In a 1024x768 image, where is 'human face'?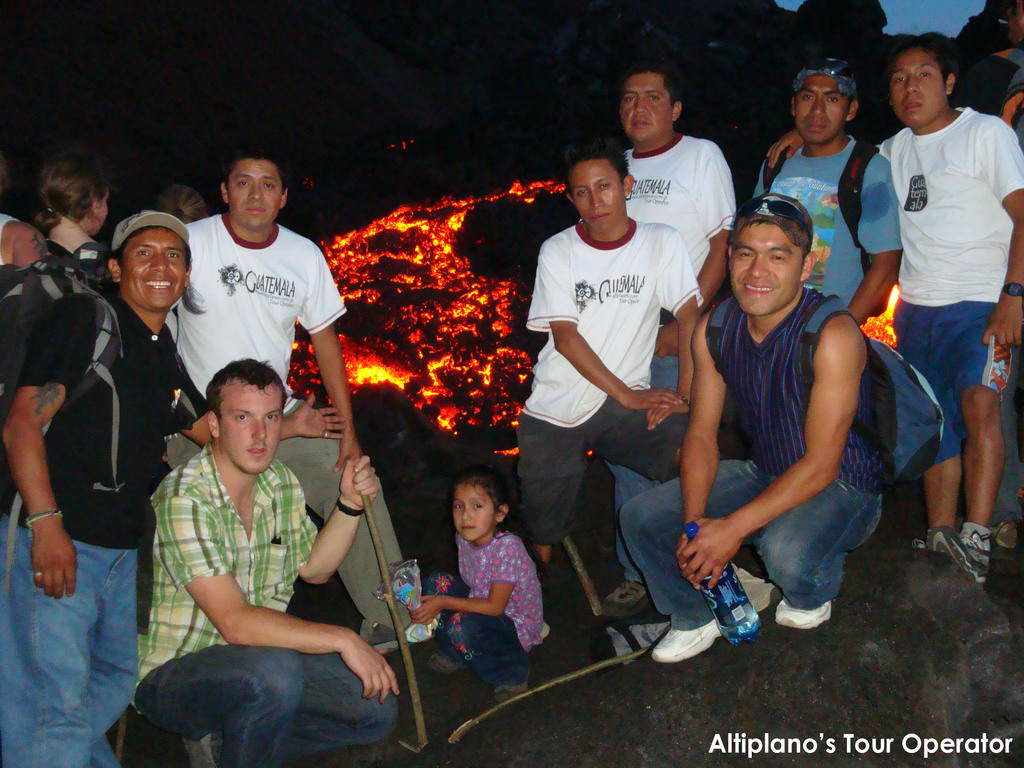
[left=452, top=486, right=497, bottom=540].
